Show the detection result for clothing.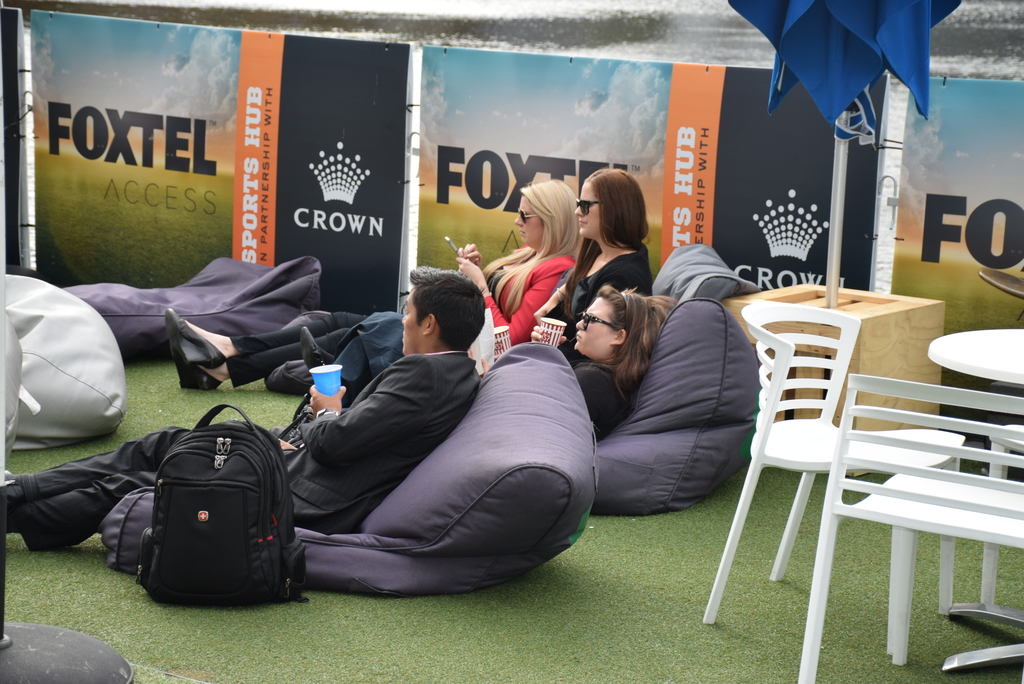
<box>226,253,576,386</box>.
